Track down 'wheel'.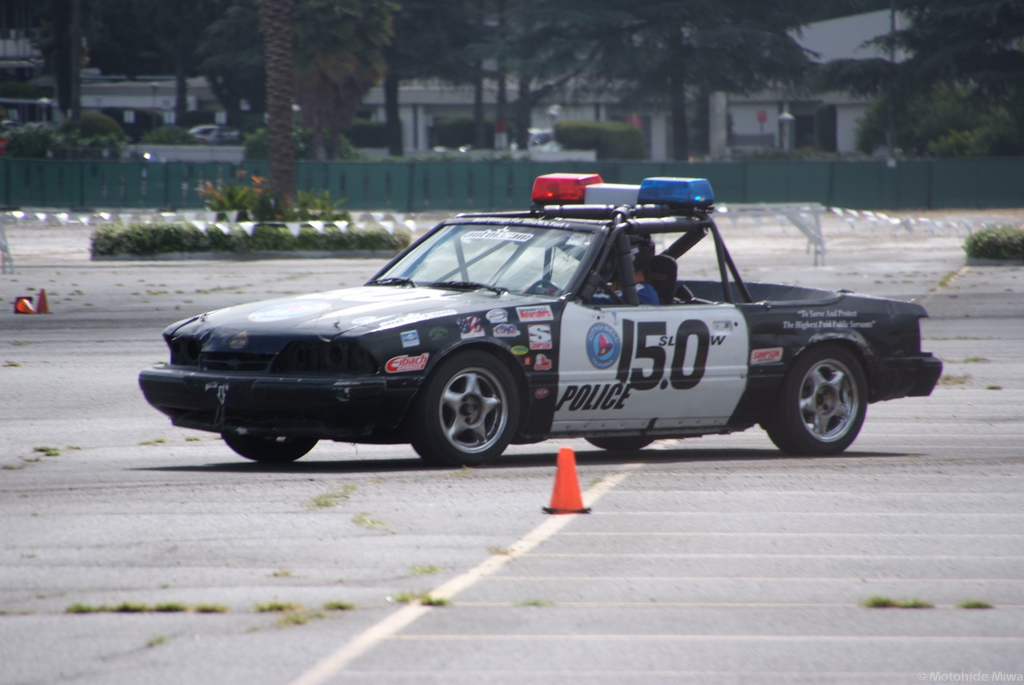
Tracked to 420:348:526:473.
